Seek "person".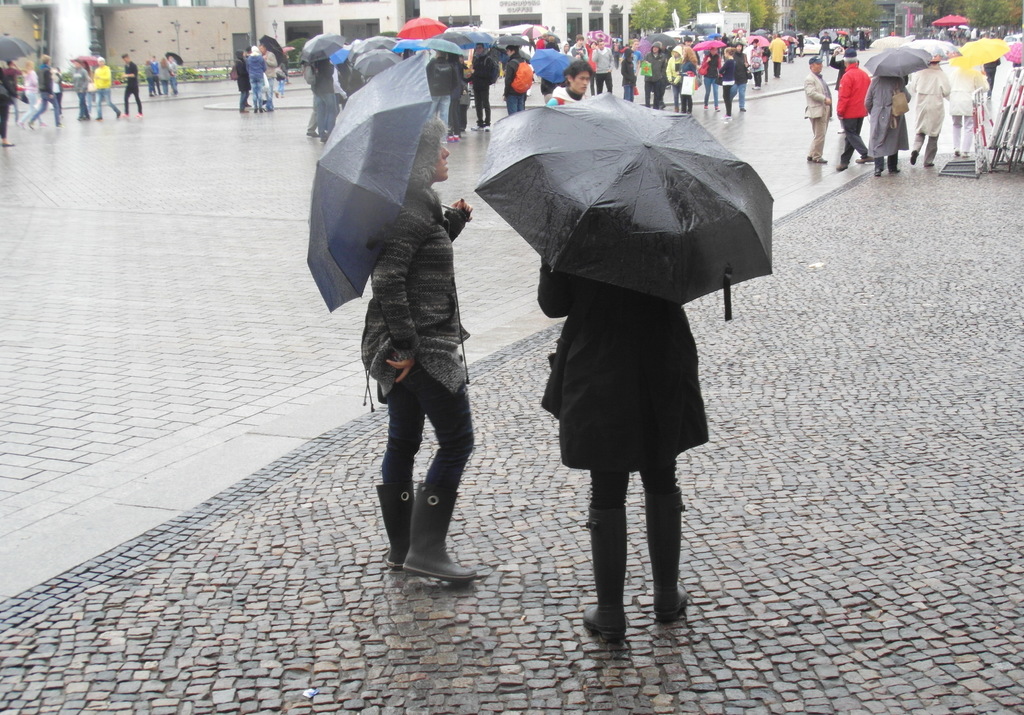
left=502, top=45, right=529, bottom=115.
